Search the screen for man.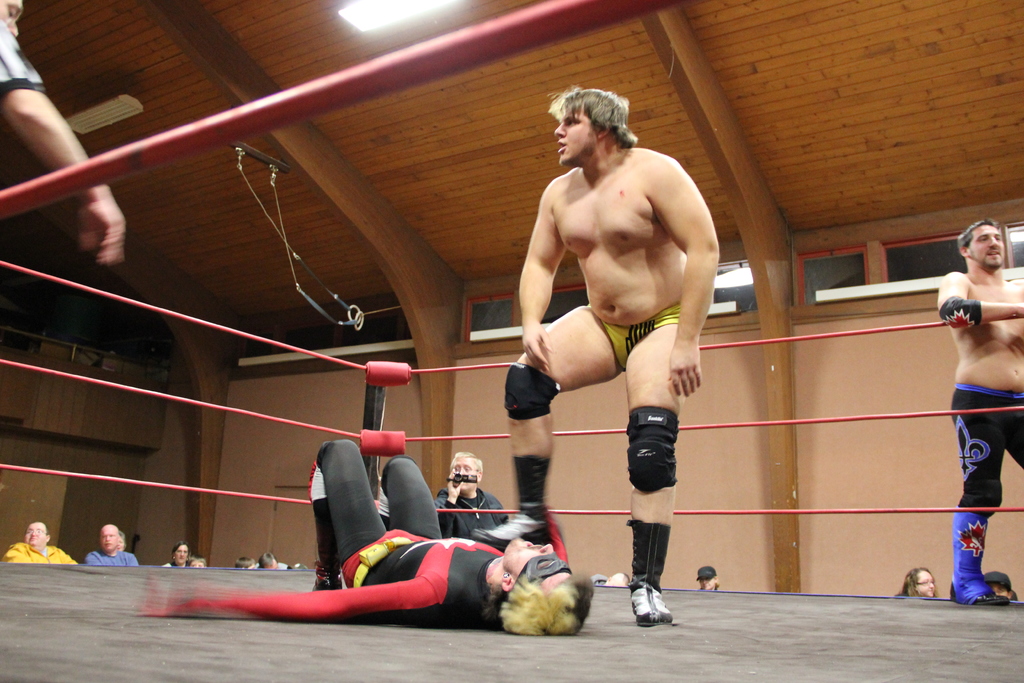
Found at detection(0, 0, 132, 278).
